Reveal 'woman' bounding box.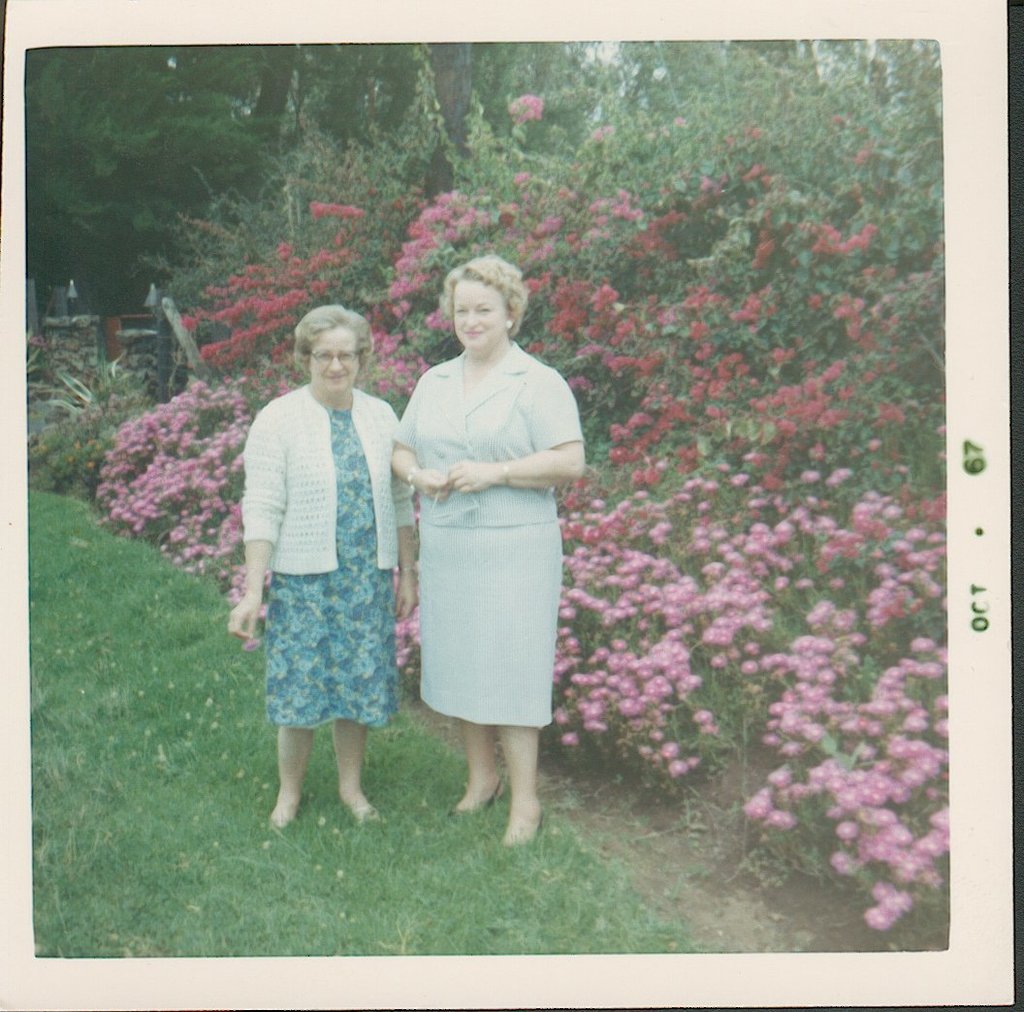
Revealed: [left=381, top=274, right=563, bottom=839].
